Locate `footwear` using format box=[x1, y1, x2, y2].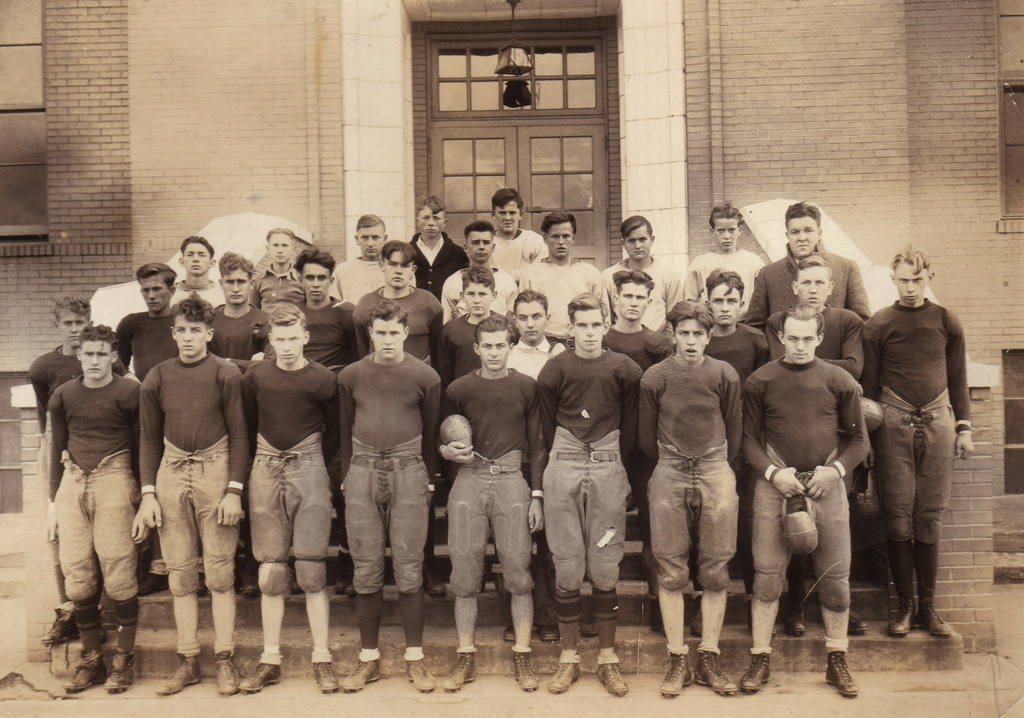
box=[918, 601, 955, 637].
